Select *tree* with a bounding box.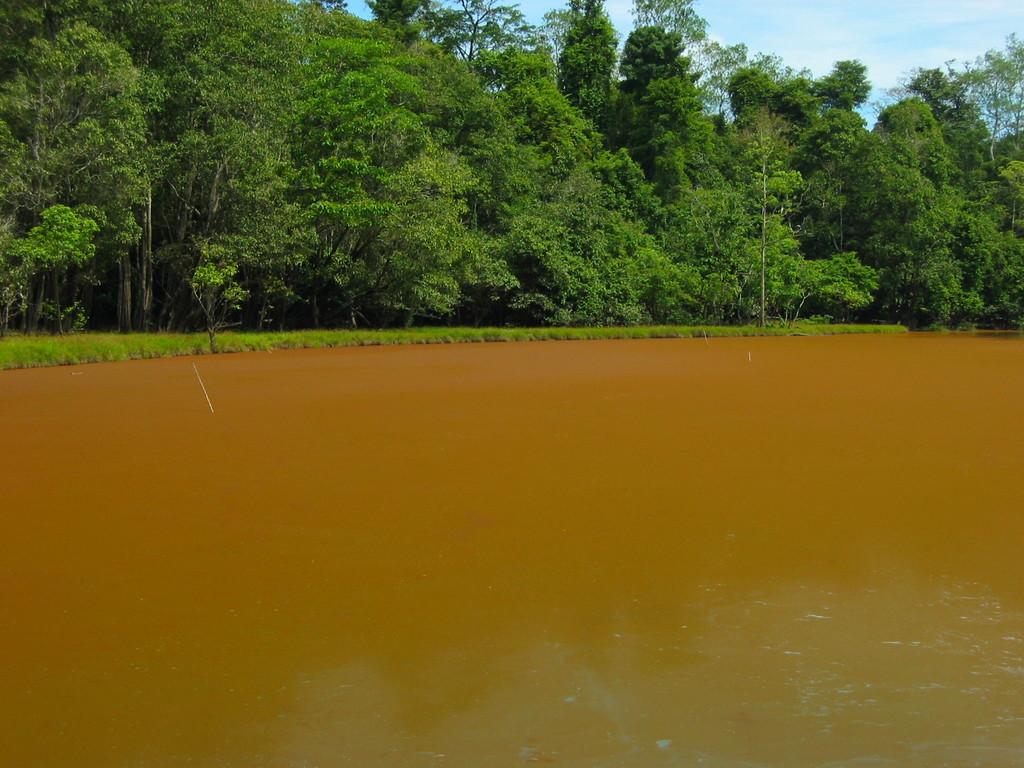
box(603, 17, 735, 332).
